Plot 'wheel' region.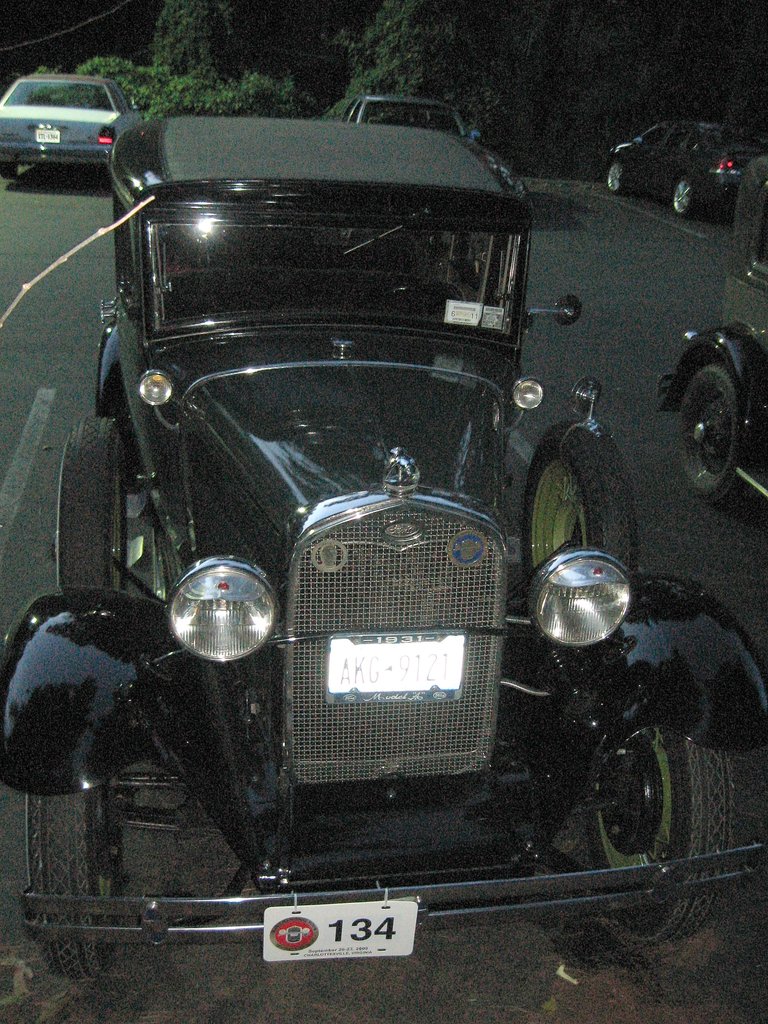
Plotted at select_region(666, 178, 701, 214).
